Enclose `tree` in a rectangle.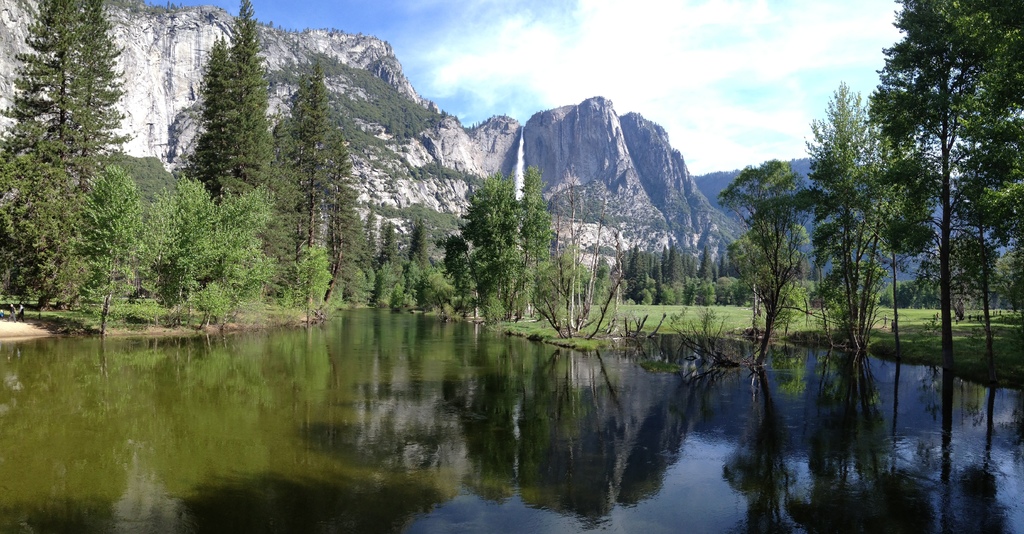
select_region(783, 83, 910, 361).
